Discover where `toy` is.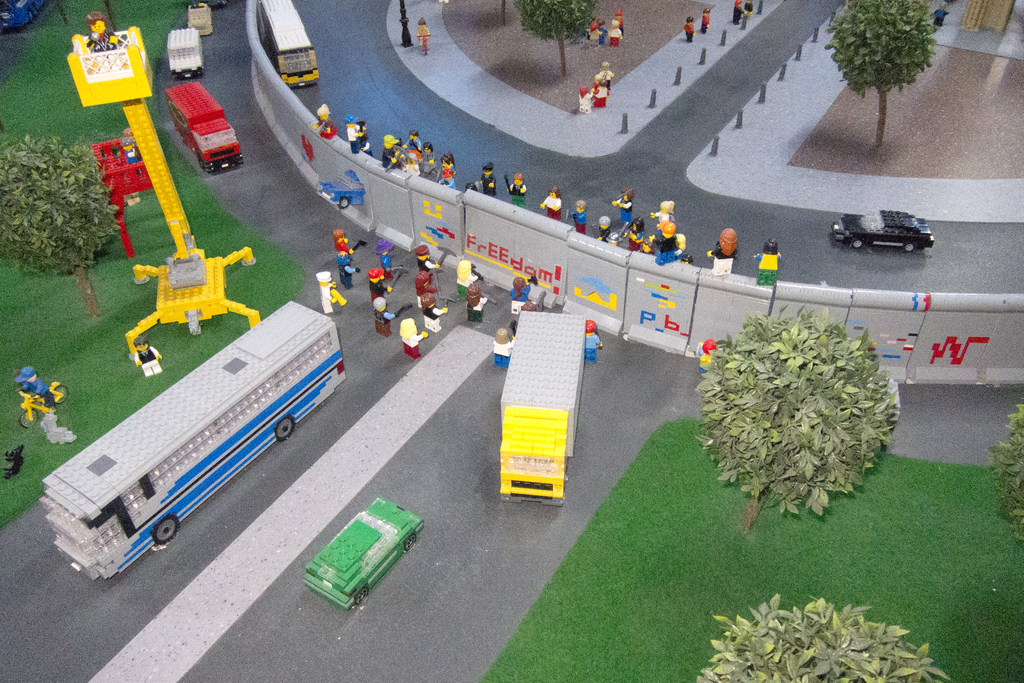
Discovered at rect(740, 0, 756, 23).
